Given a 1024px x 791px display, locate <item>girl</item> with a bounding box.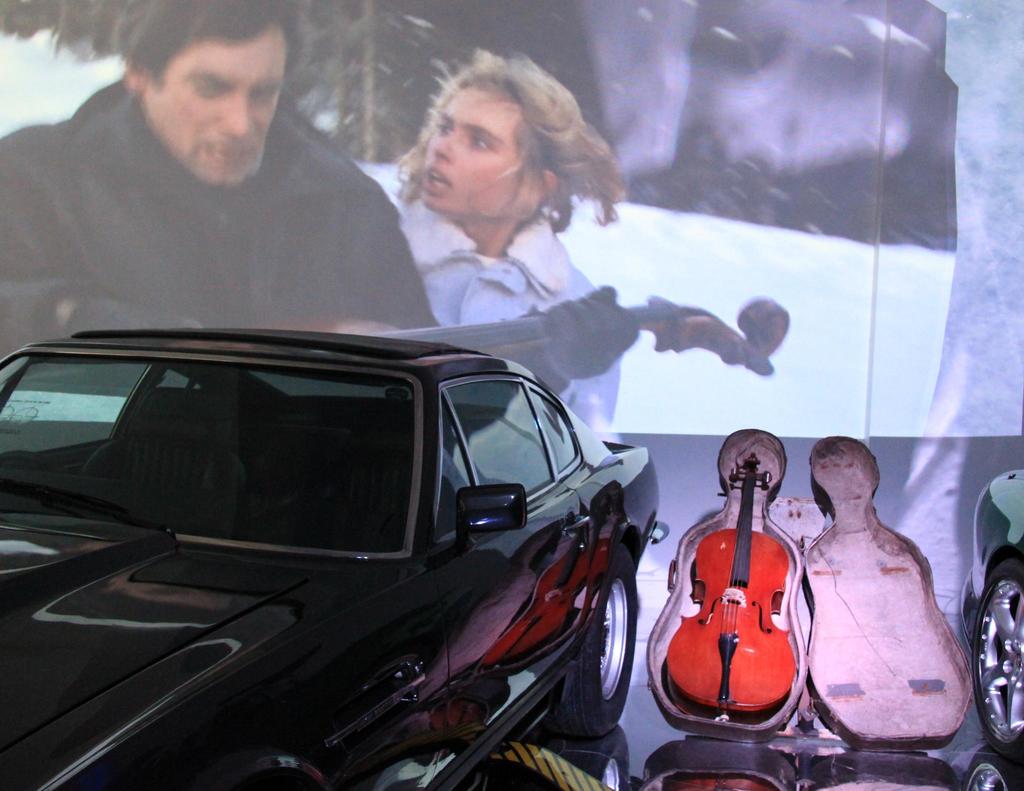
Located: left=392, top=41, right=657, bottom=430.
